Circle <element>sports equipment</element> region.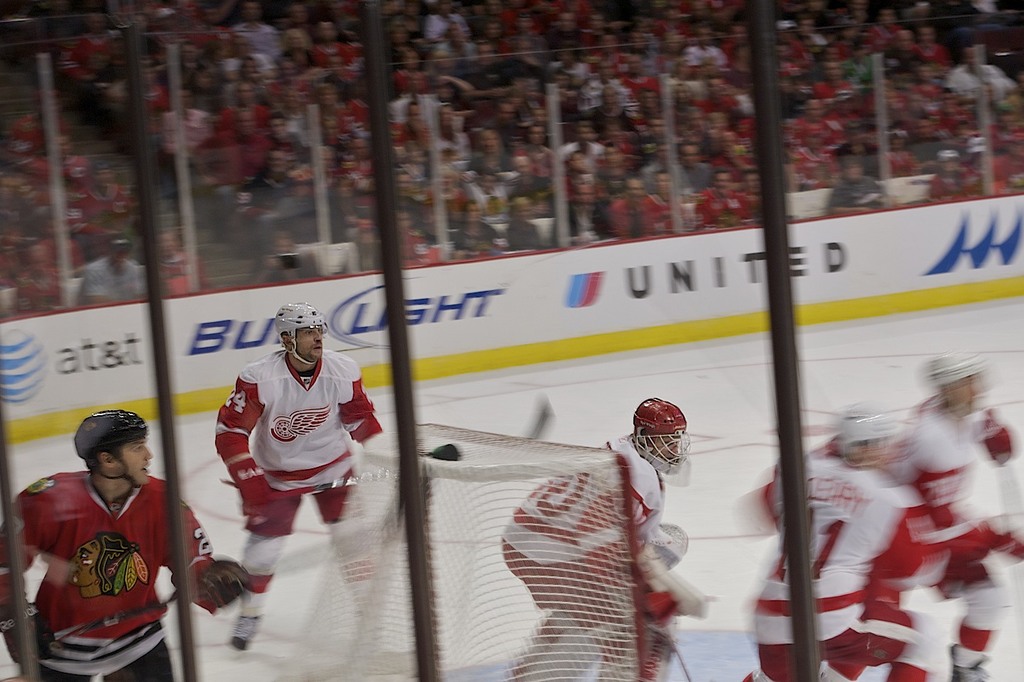
Region: pyautogui.locateOnScreen(0, 600, 54, 669).
